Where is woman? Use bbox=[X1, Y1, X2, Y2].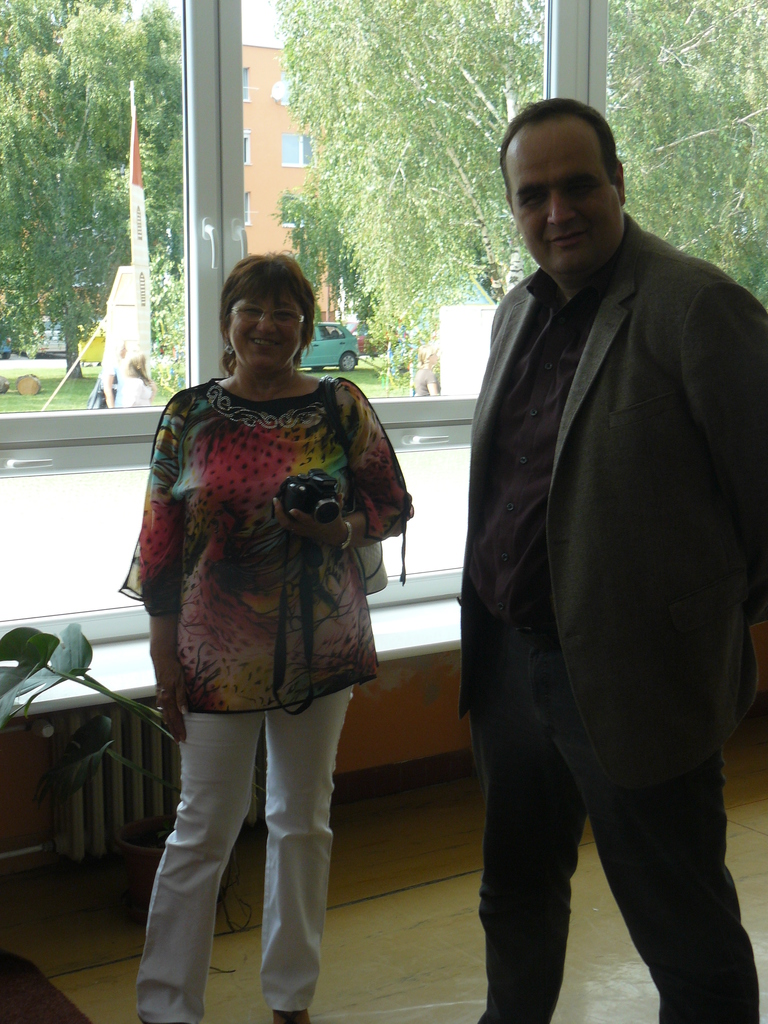
bbox=[115, 252, 415, 1023].
